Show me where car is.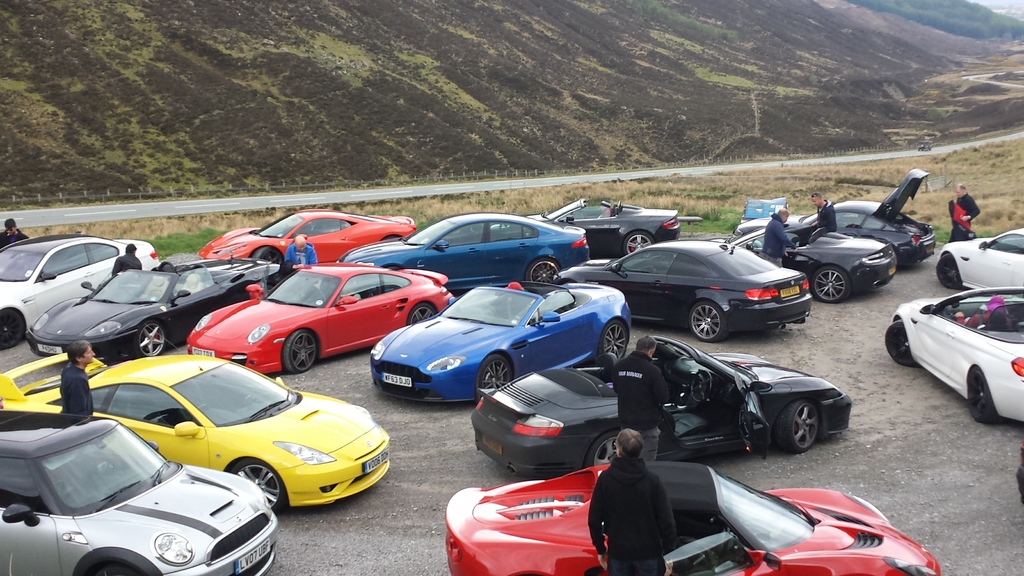
car is at [24, 254, 281, 358].
